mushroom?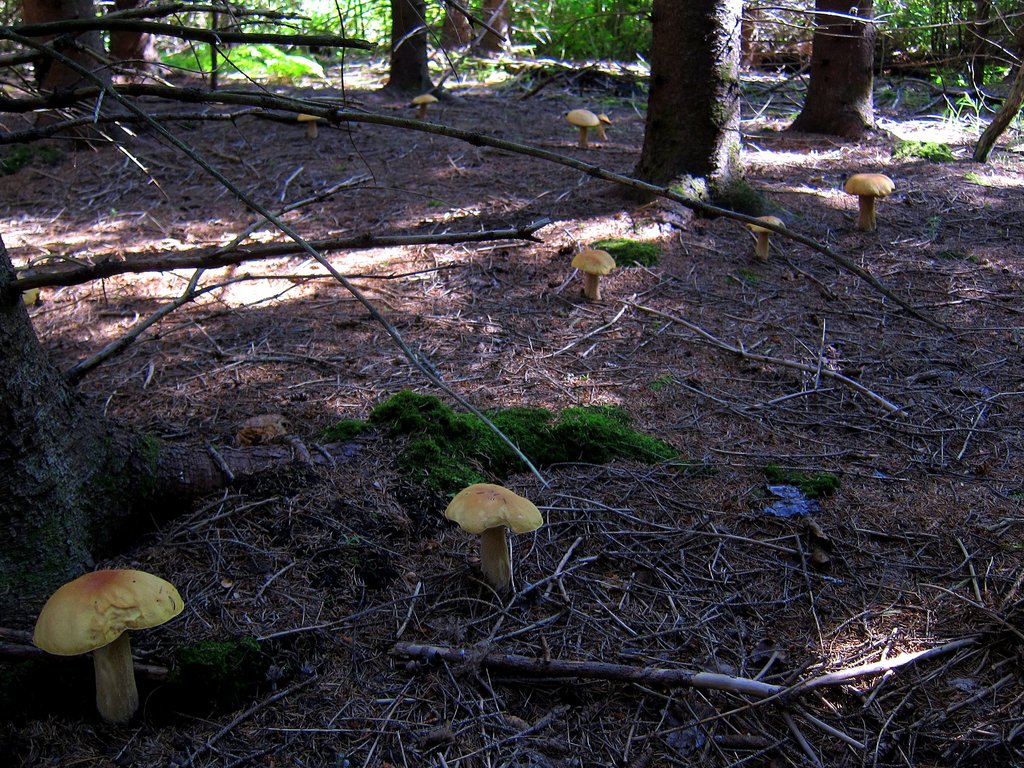
[567,103,596,150]
